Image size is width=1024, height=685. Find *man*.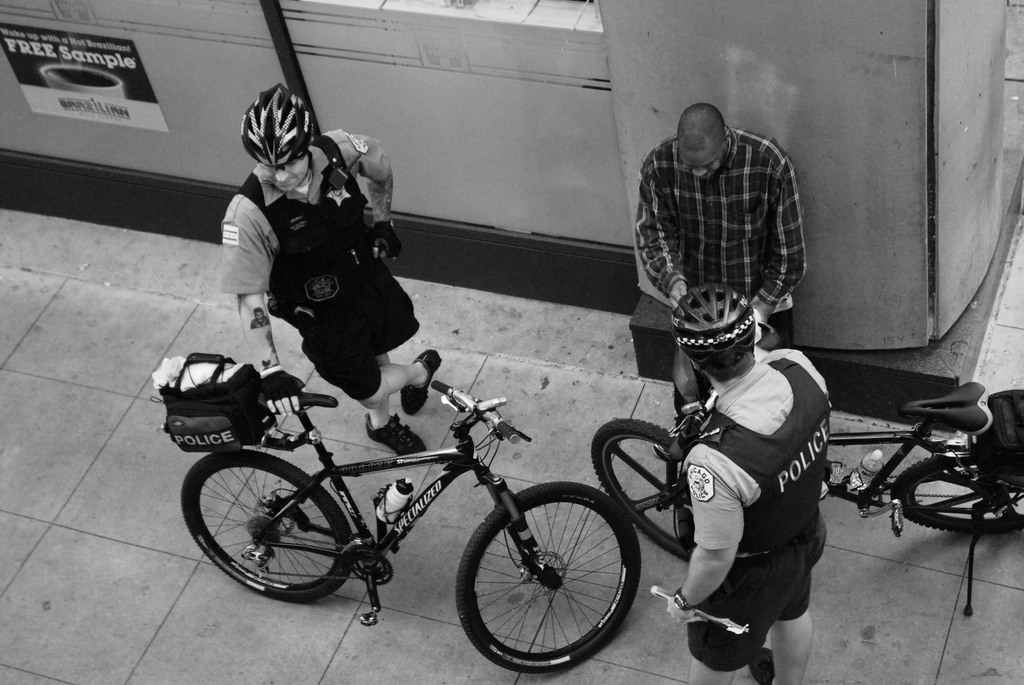
pyautogui.locateOnScreen(618, 102, 829, 477).
